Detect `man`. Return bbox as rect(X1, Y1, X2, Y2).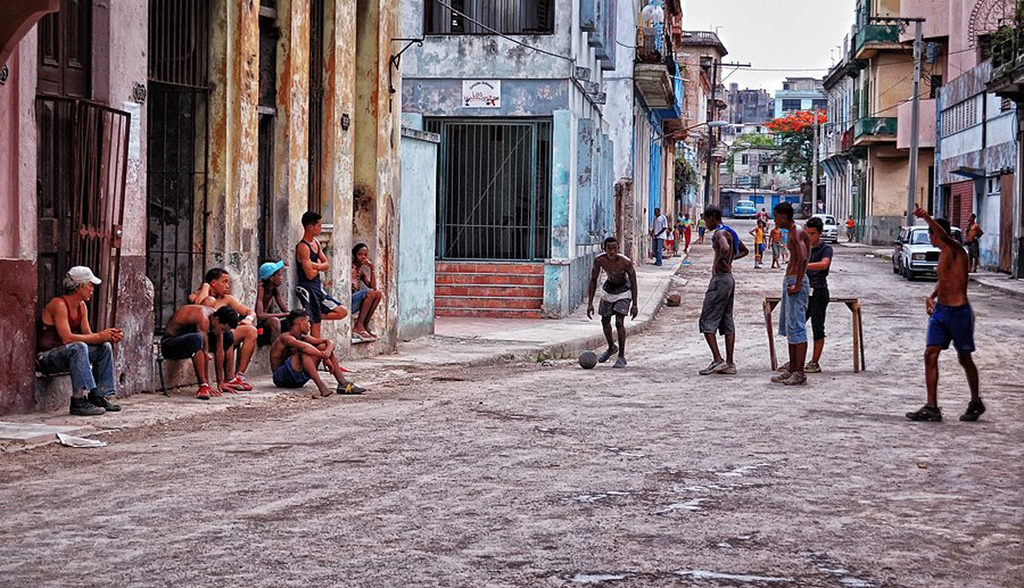
rect(38, 262, 124, 417).
